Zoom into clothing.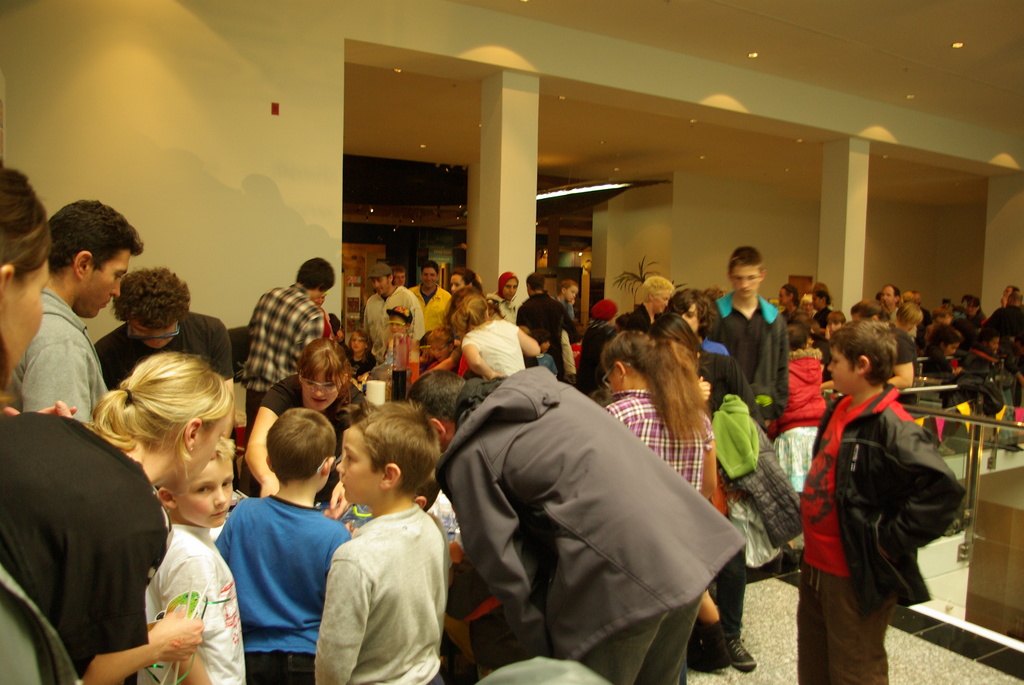
Zoom target: bbox=[597, 389, 718, 500].
